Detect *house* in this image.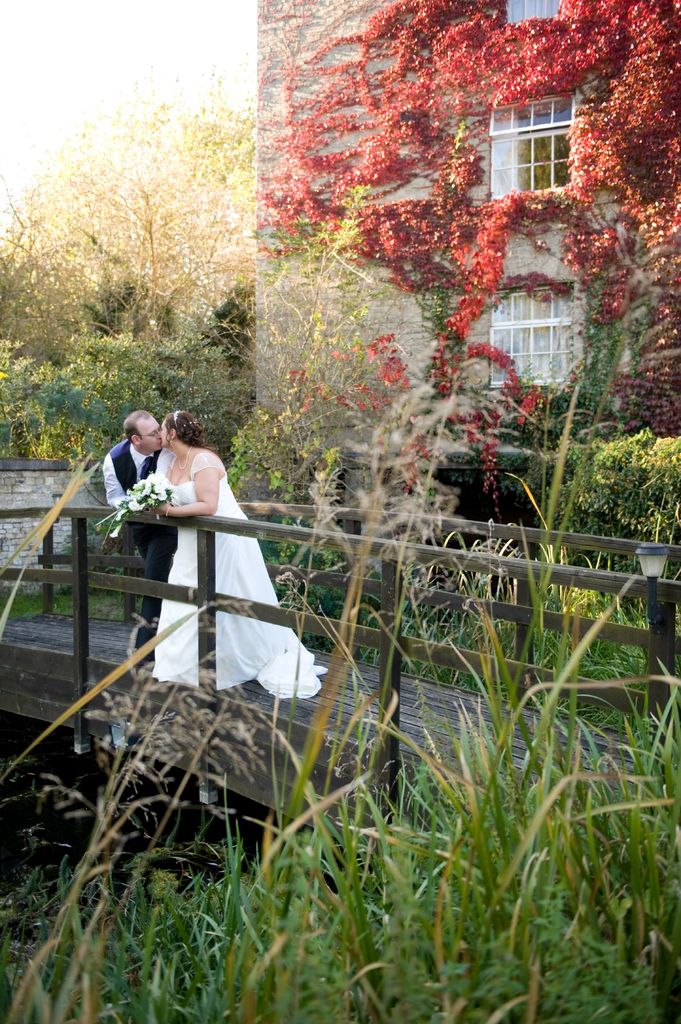
Detection: locate(248, 0, 680, 486).
